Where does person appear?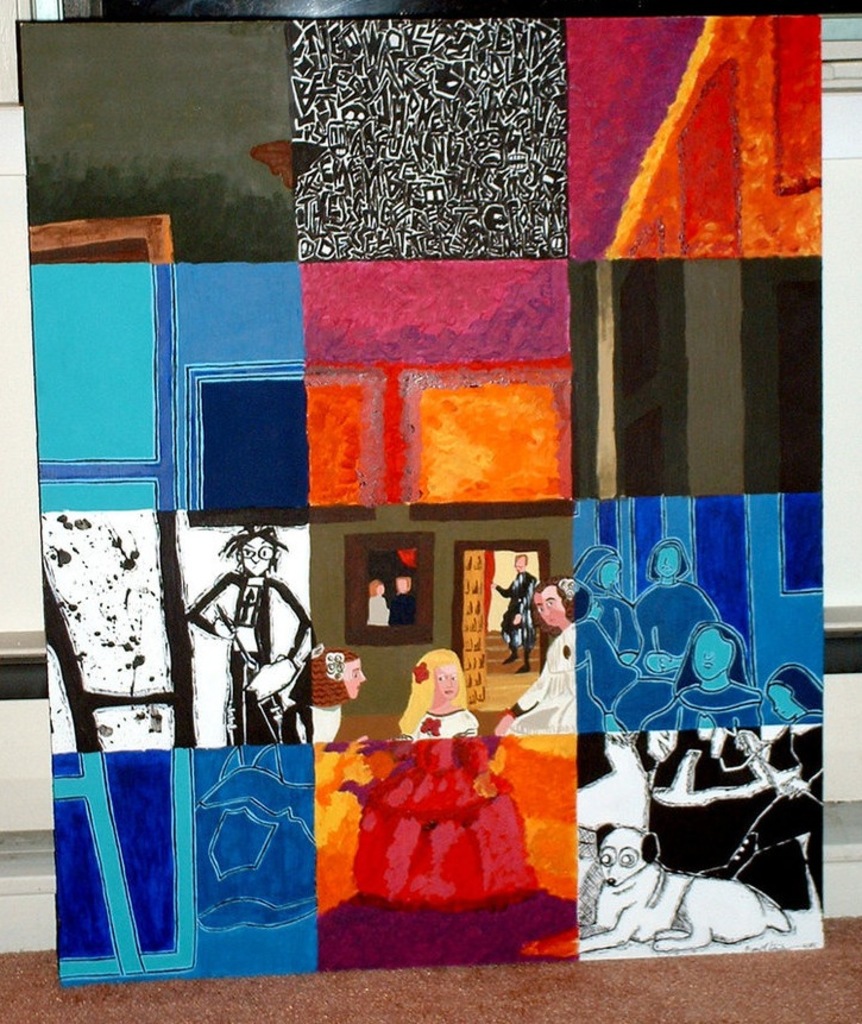
Appears at left=578, top=588, right=647, bottom=924.
